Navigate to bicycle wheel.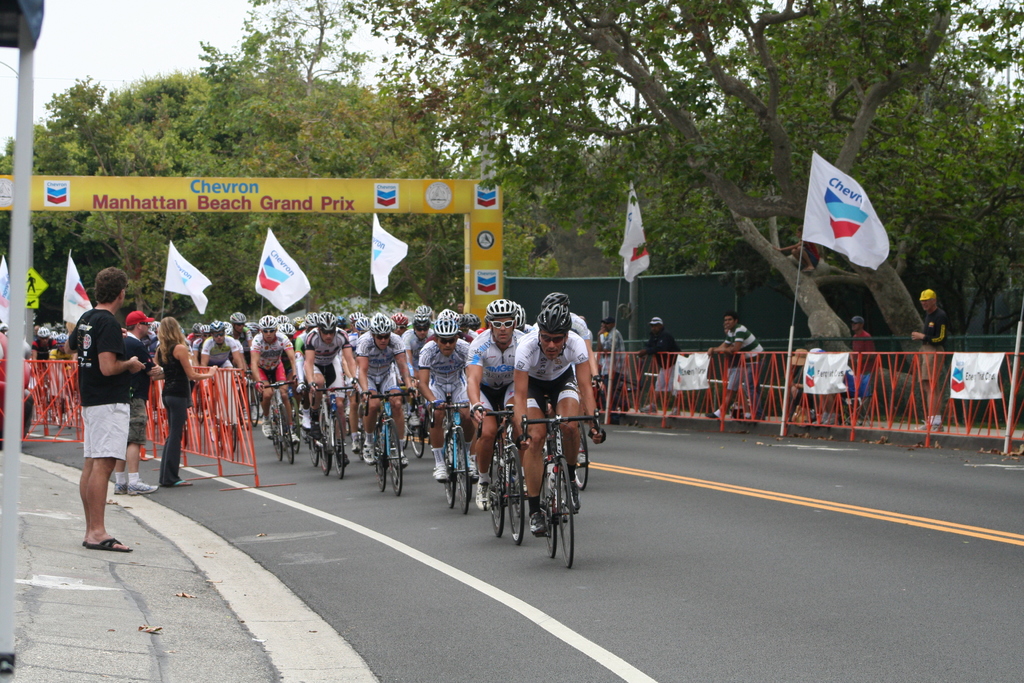
Navigation target: left=385, top=421, right=402, bottom=495.
